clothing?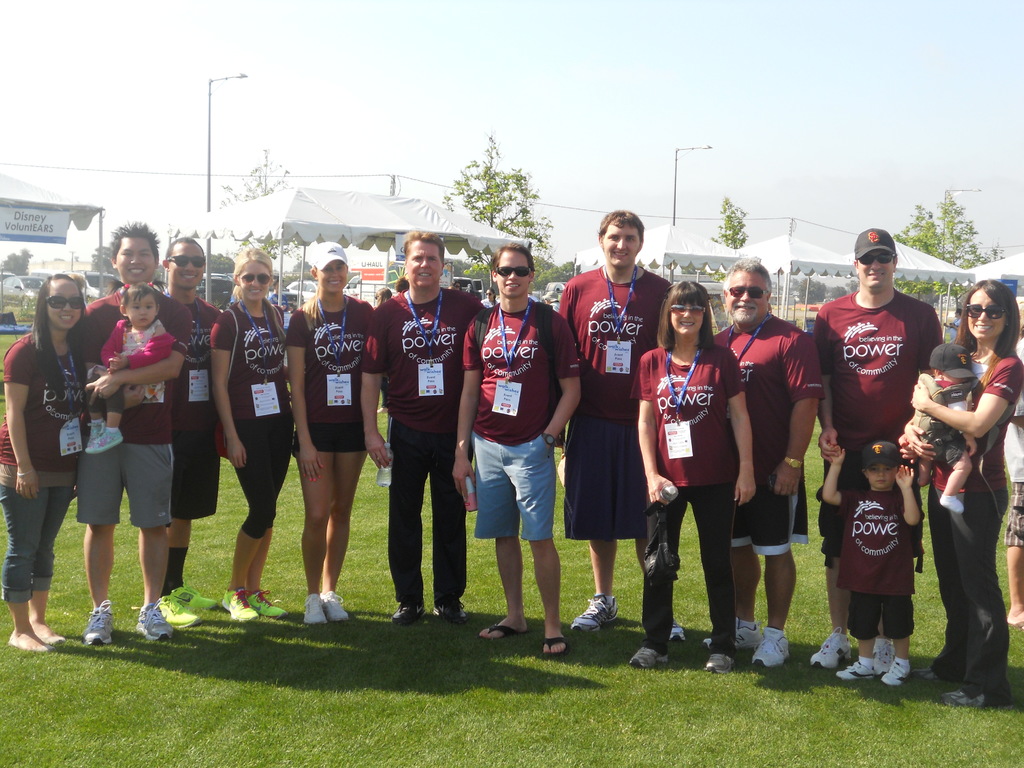
<box>178,301,248,534</box>
